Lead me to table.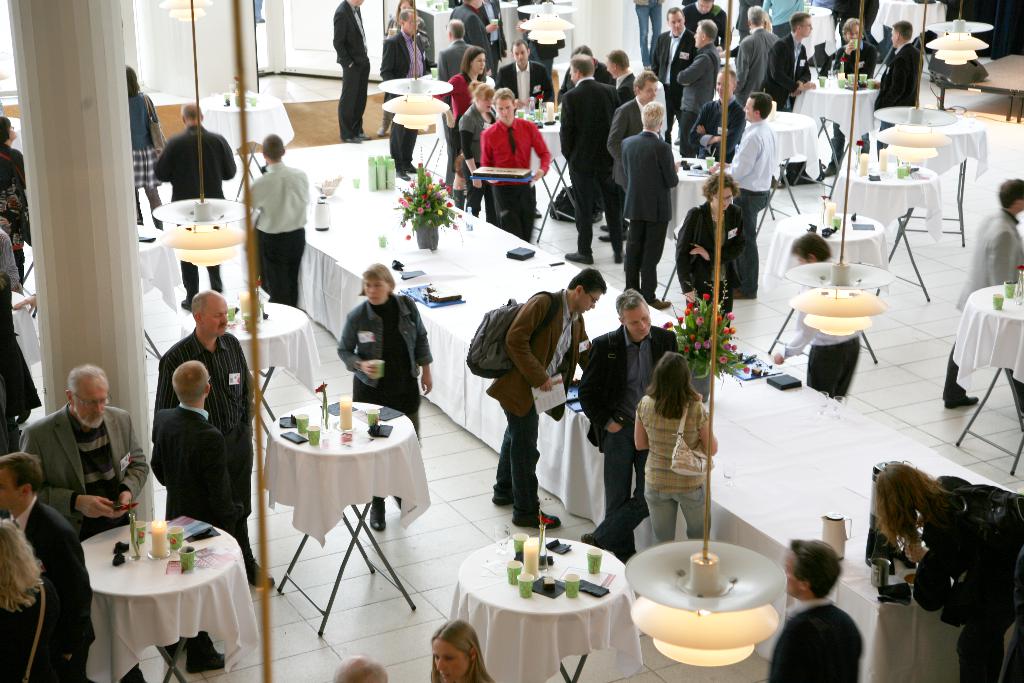
Lead to detection(936, 114, 987, 245).
